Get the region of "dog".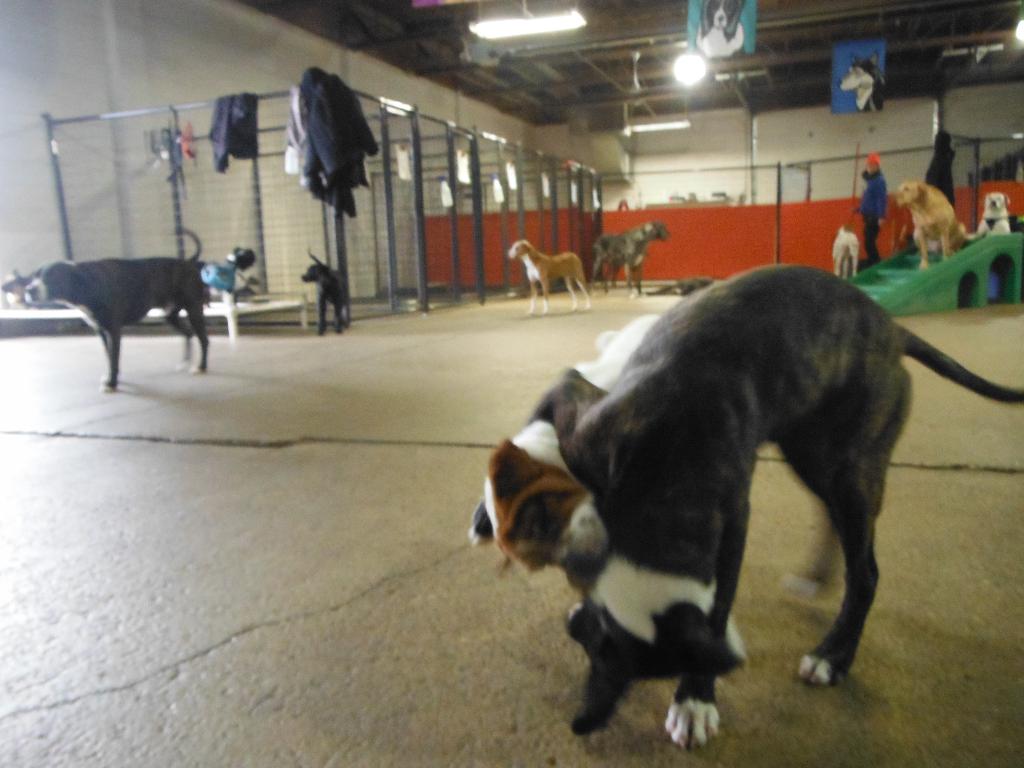
box(589, 225, 668, 299).
